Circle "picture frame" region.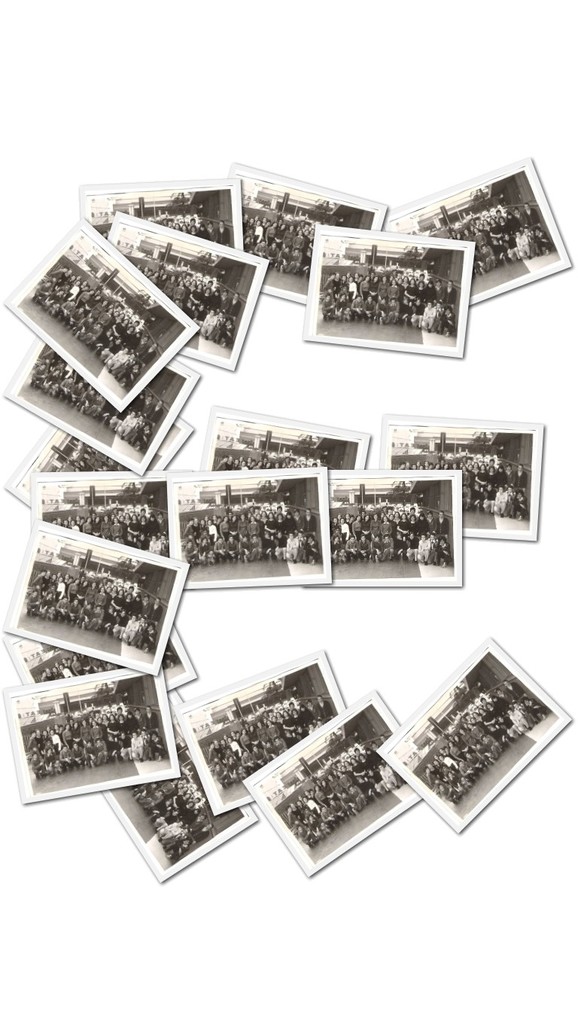
Region: 178/654/344/805.
